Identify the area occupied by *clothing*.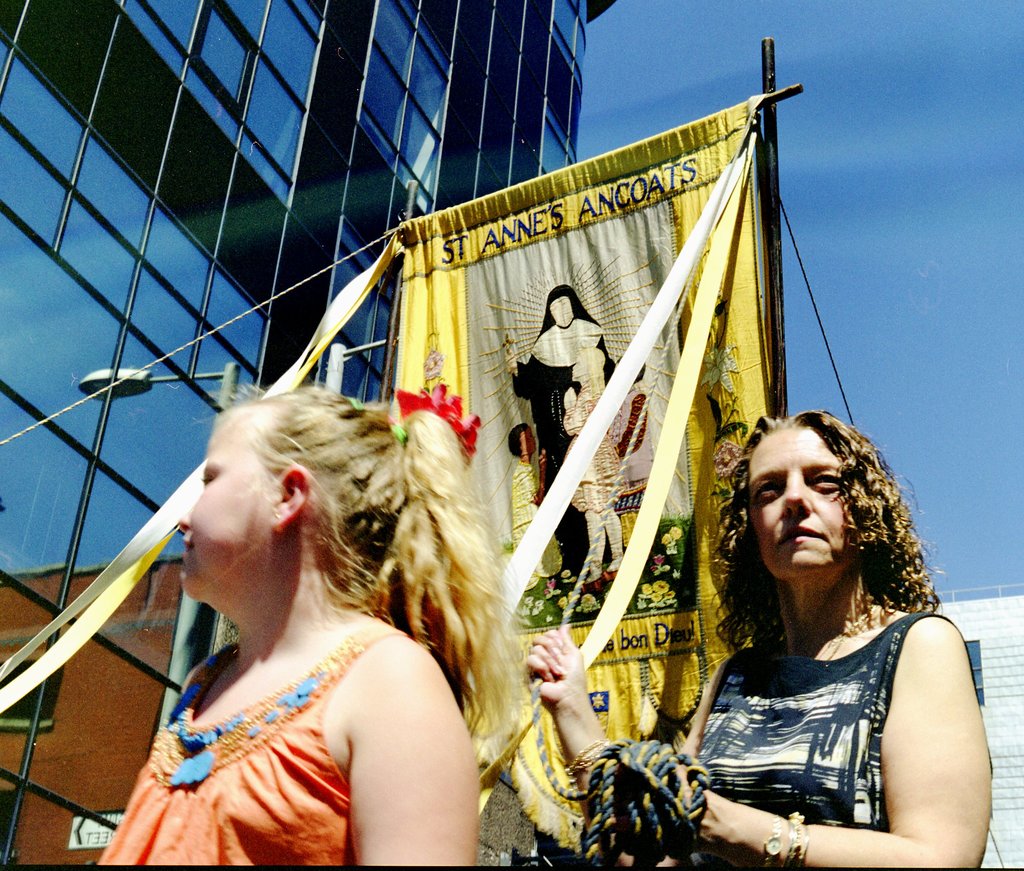
Area: rect(561, 381, 623, 514).
